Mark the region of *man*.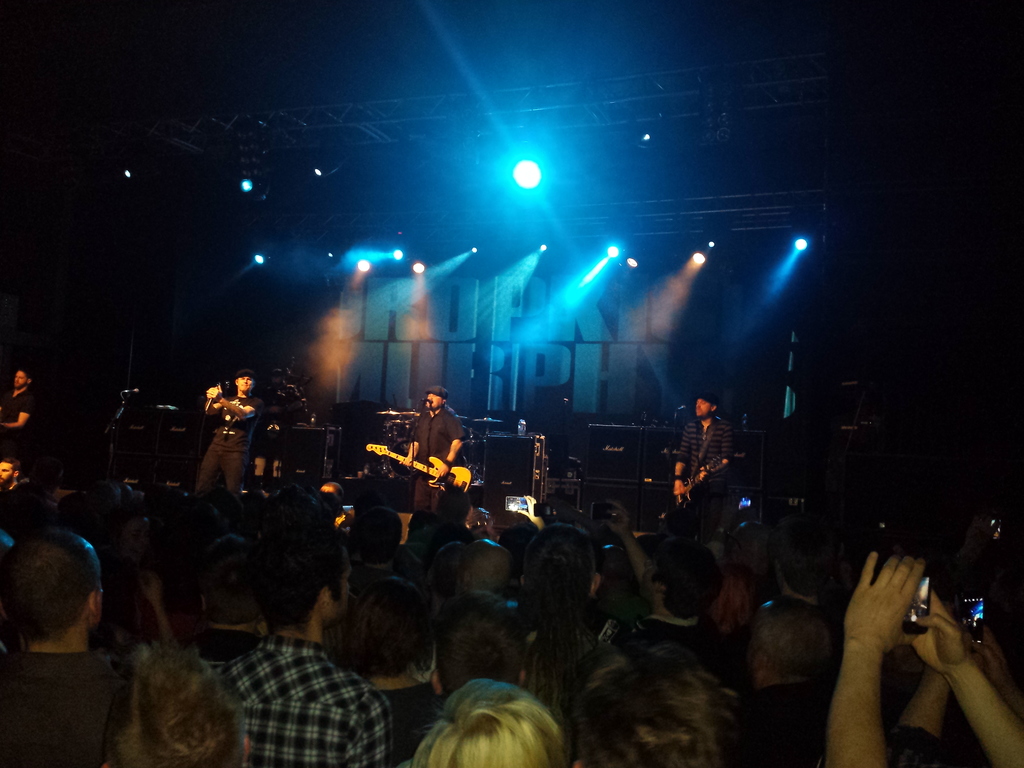
Region: <bbox>433, 588, 536, 704</bbox>.
